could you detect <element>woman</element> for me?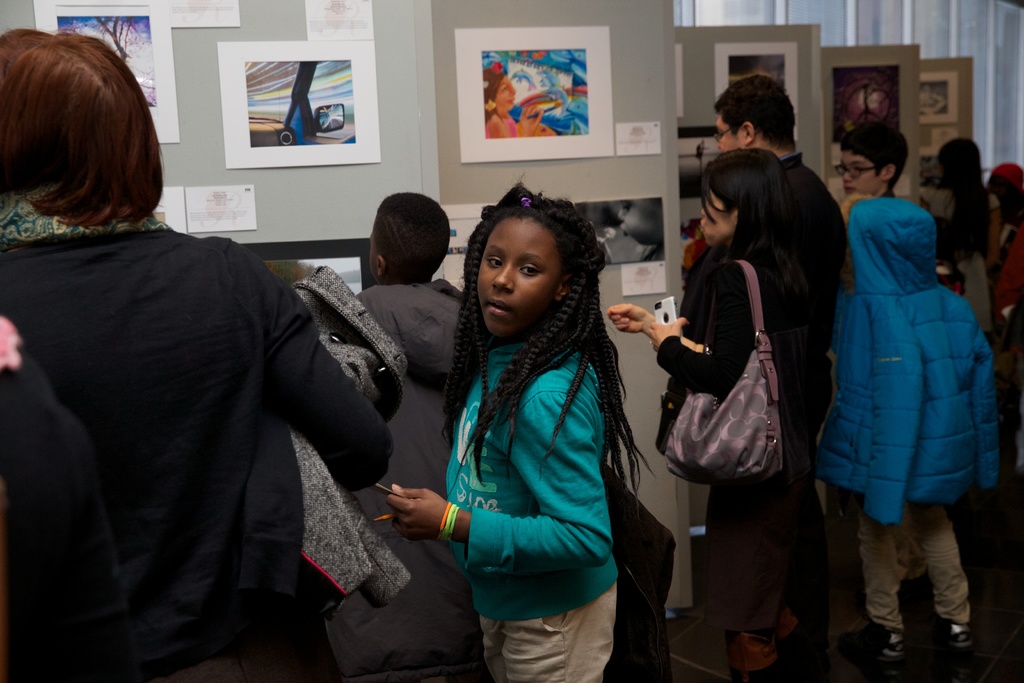
Detection result: left=916, top=135, right=989, bottom=338.
